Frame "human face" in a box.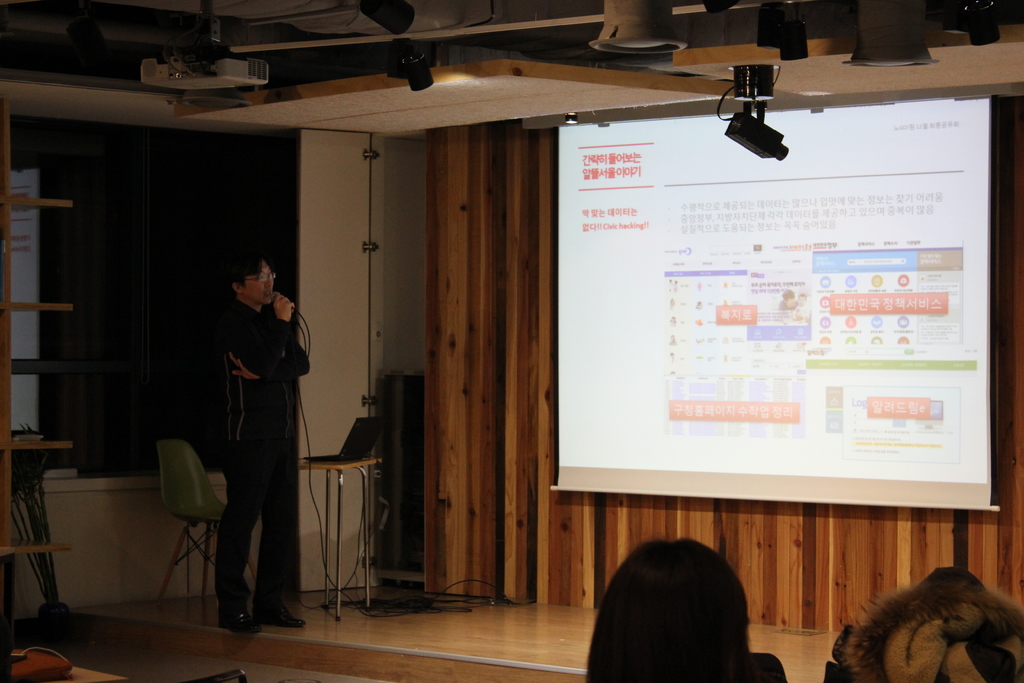
243, 258, 278, 308.
